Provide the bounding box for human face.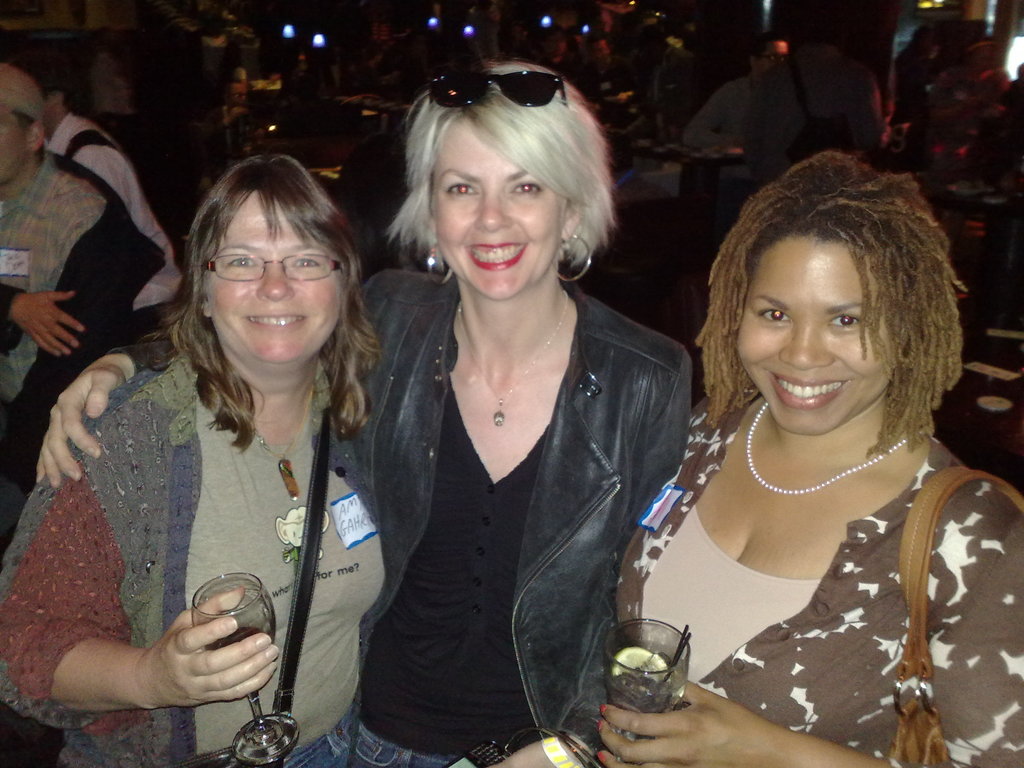
bbox=[435, 119, 562, 300].
